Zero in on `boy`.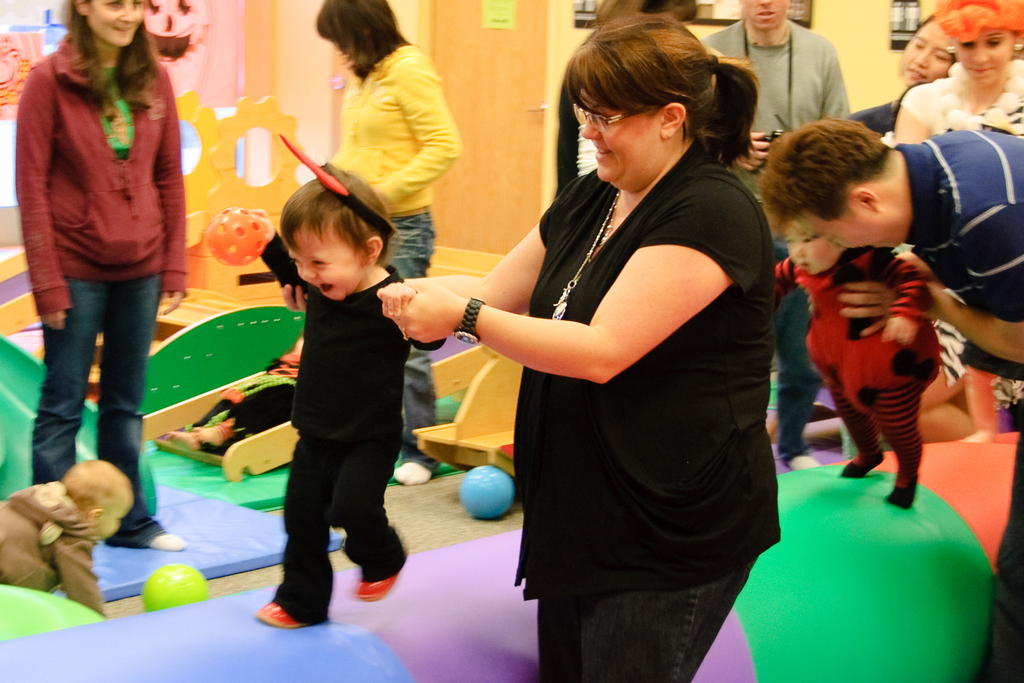
Zeroed in: 234 144 429 622.
